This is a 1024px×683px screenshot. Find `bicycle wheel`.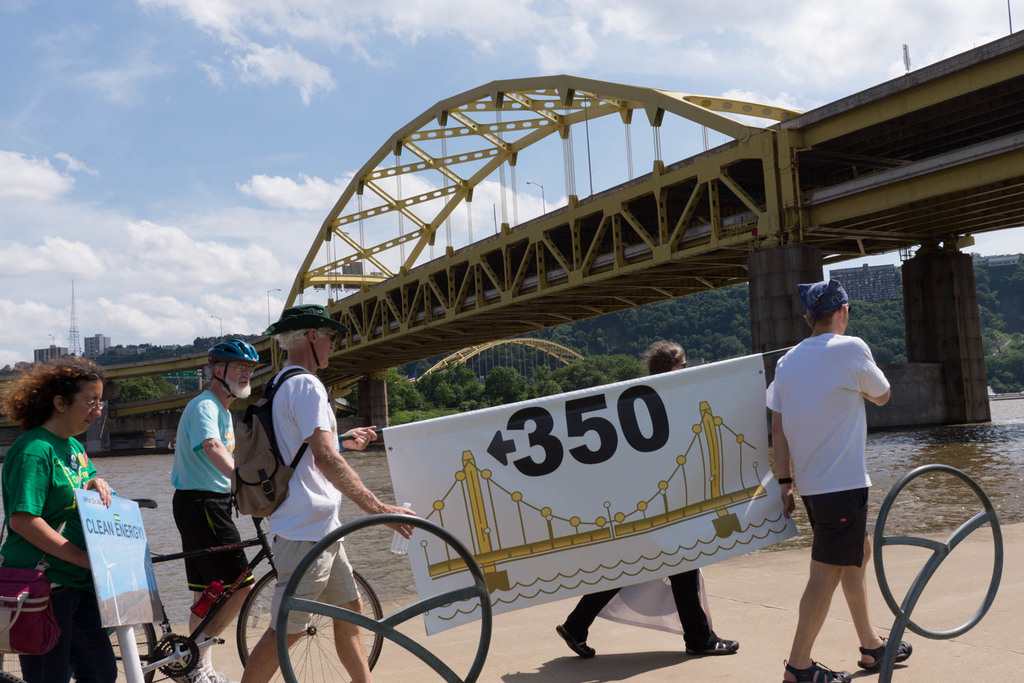
Bounding box: 104:619:156:682.
